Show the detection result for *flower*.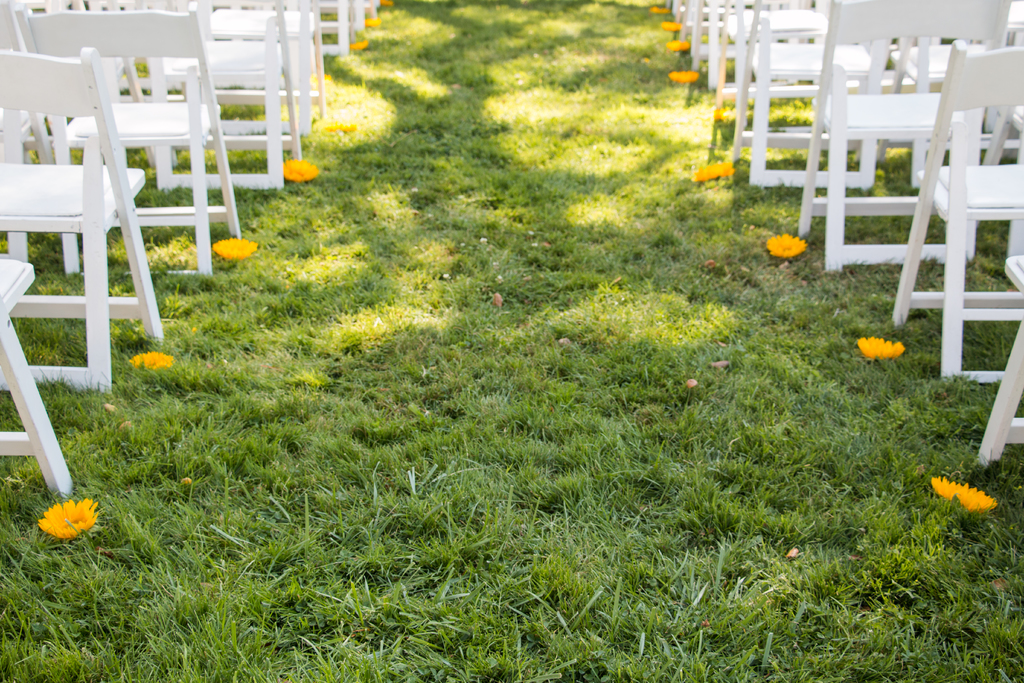
bbox(210, 233, 259, 263).
